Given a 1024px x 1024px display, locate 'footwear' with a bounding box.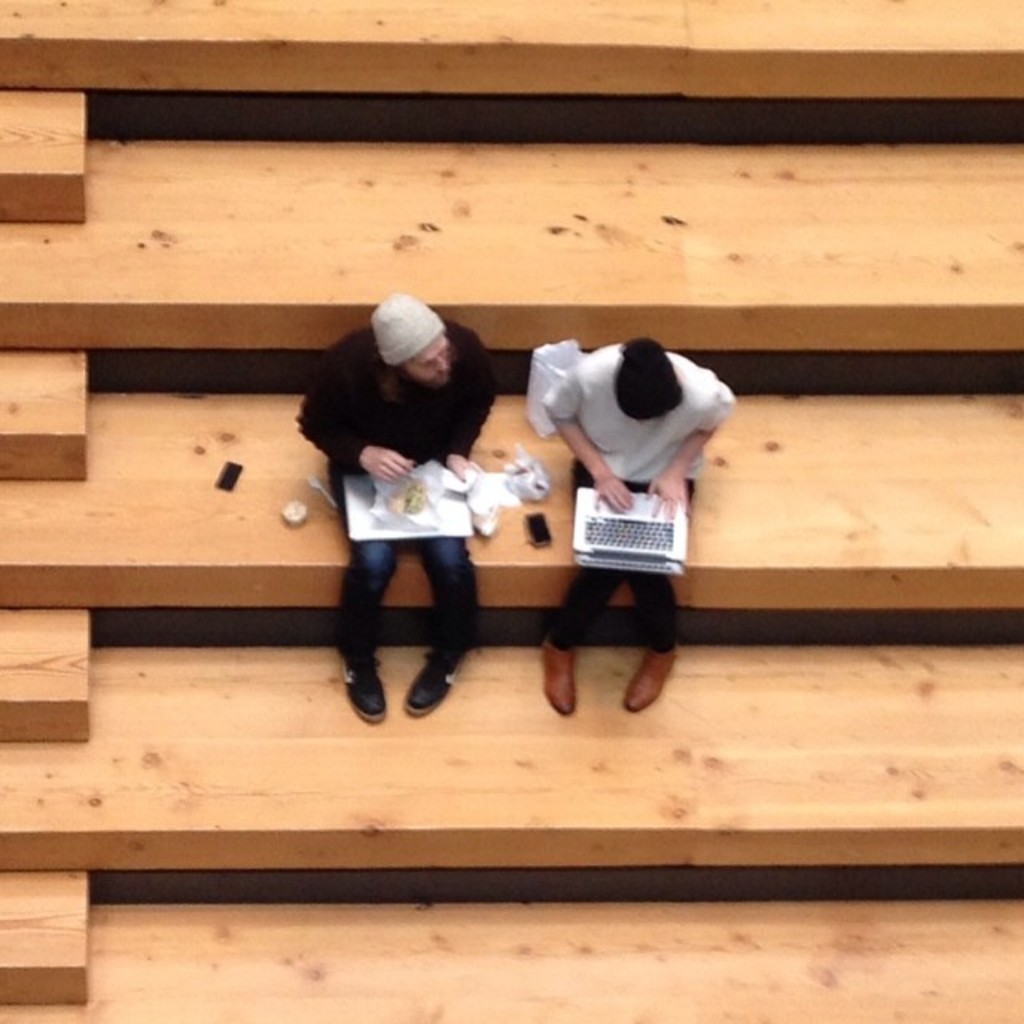
Located: {"left": 538, "top": 635, "right": 578, "bottom": 717}.
